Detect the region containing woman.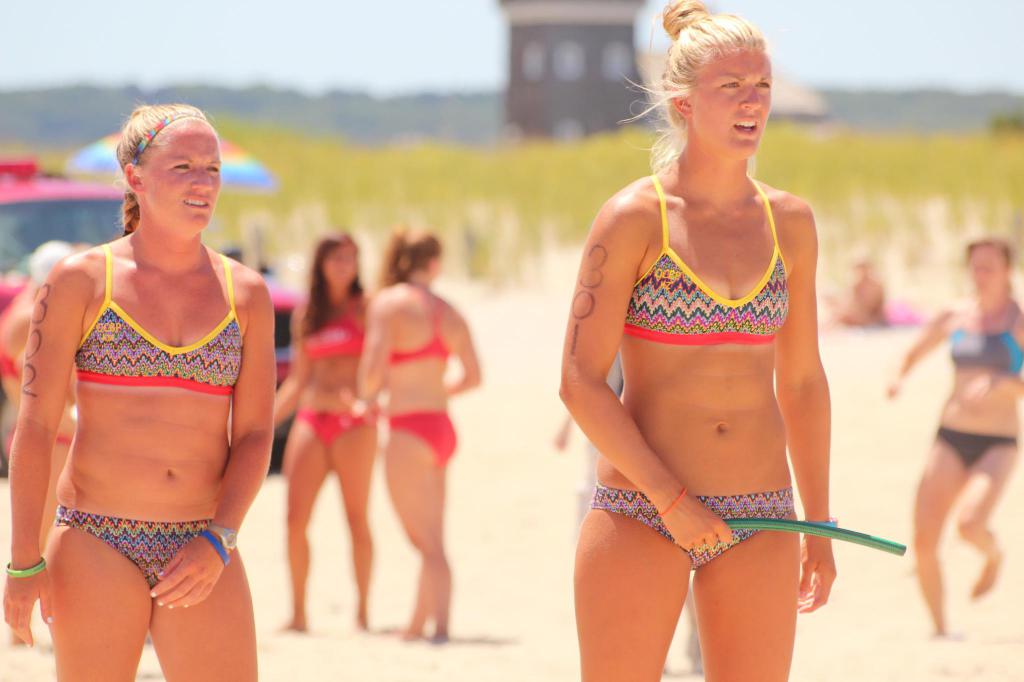
5 102 278 681.
